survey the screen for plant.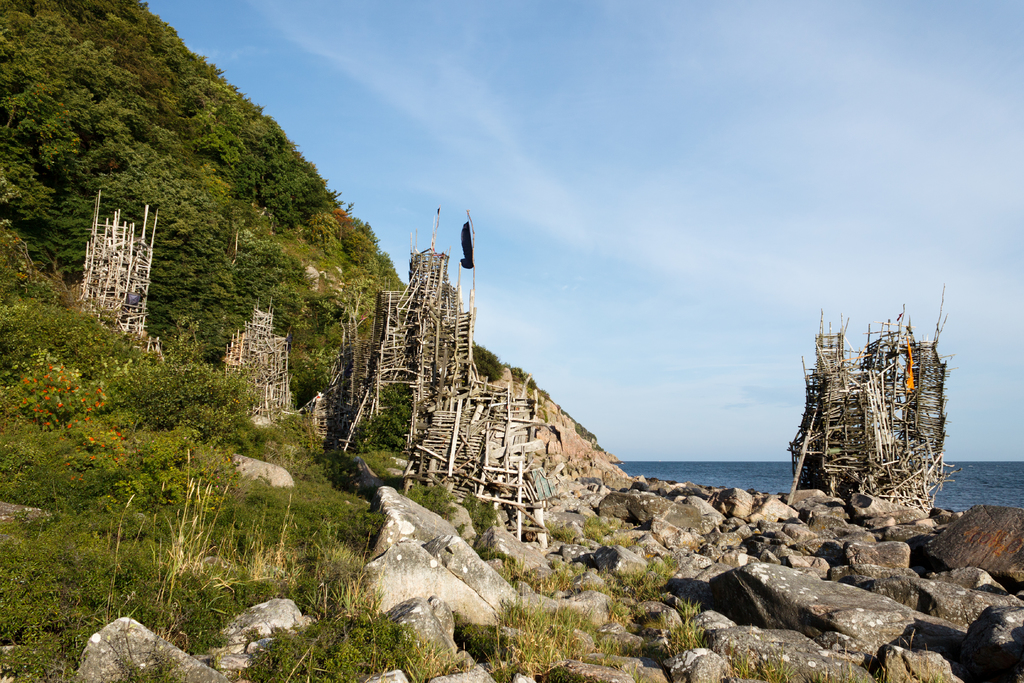
Survey found: 89,418,238,525.
